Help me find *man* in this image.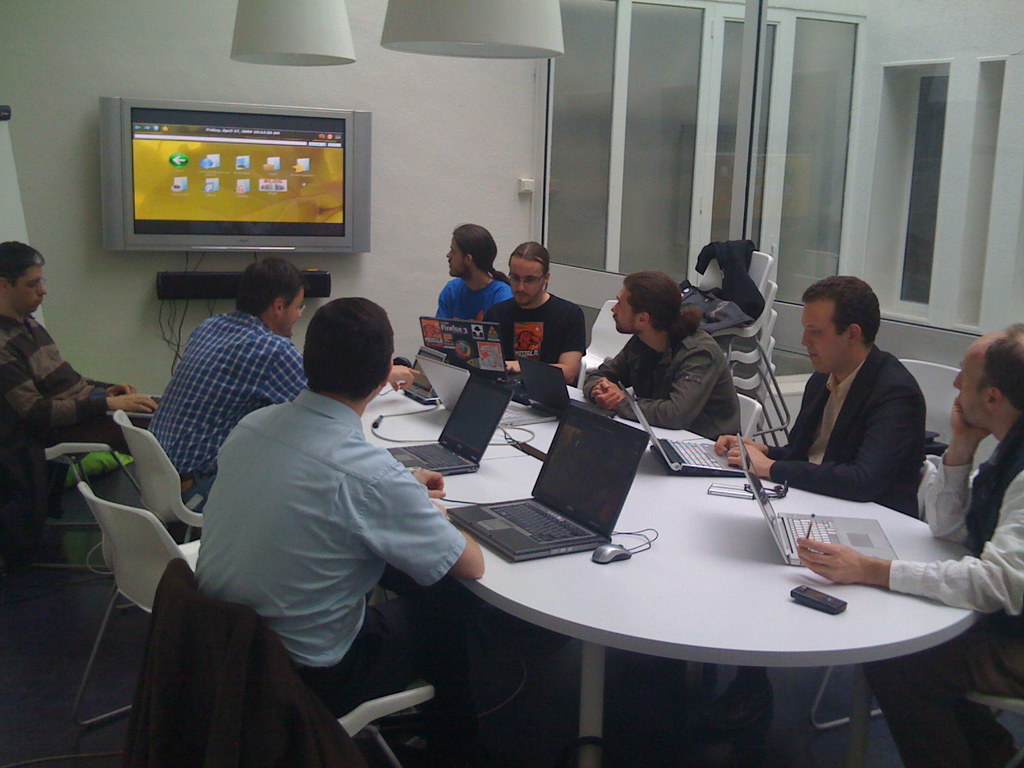
Found it: (195, 292, 486, 725).
